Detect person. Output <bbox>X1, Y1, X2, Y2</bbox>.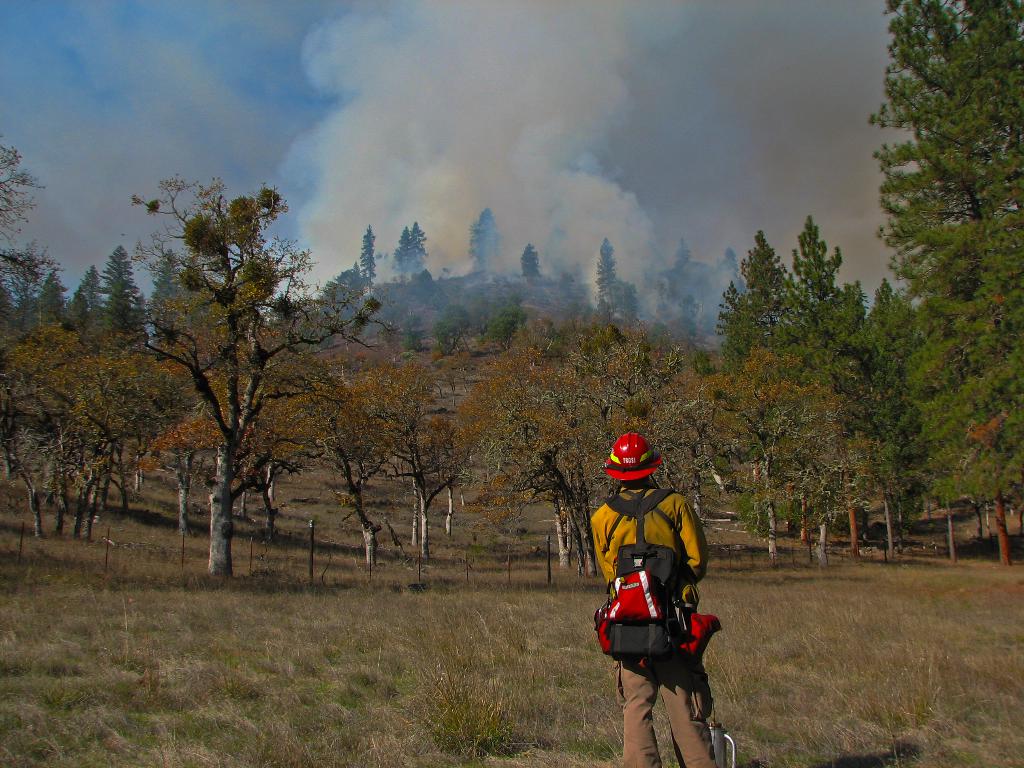
<bbox>590, 431, 718, 767</bbox>.
